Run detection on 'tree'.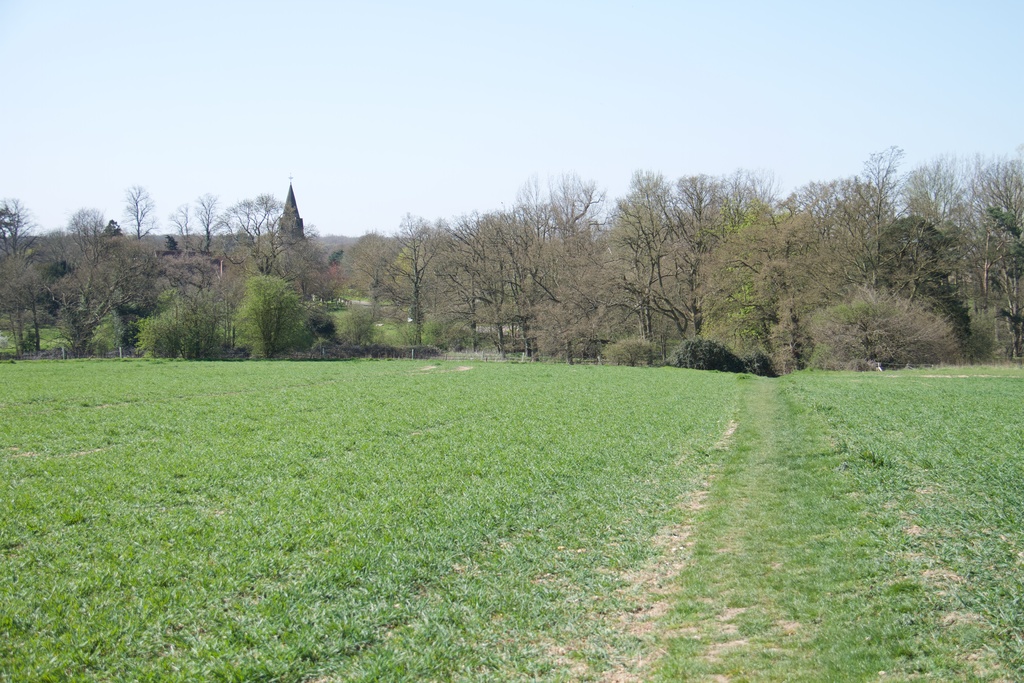
Result: 0,193,36,256.
